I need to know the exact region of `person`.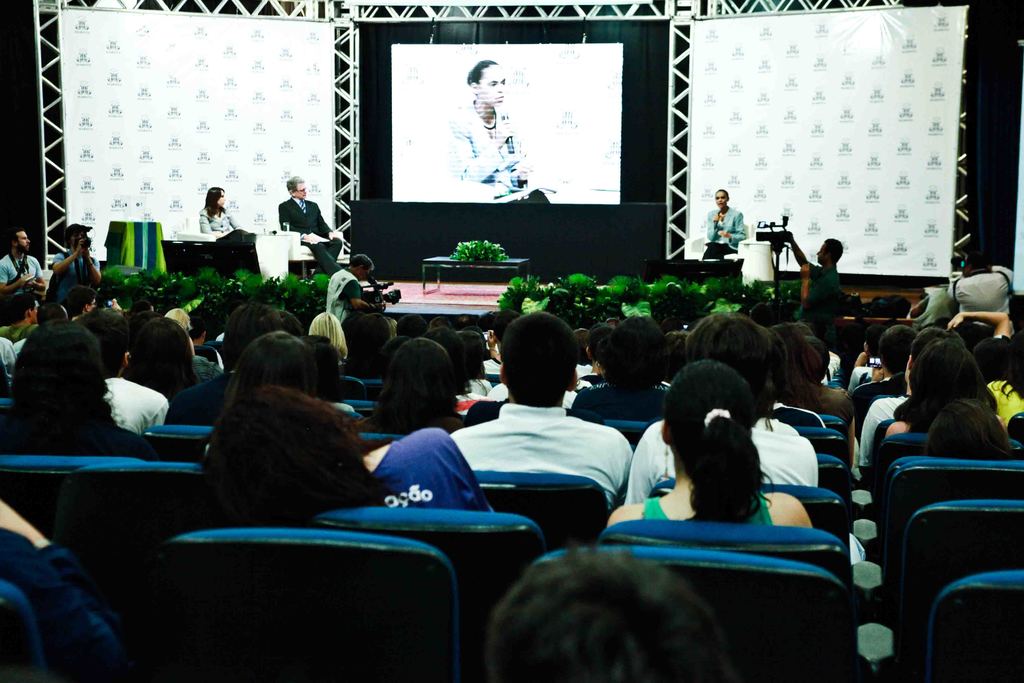
Region: crop(909, 283, 959, 325).
